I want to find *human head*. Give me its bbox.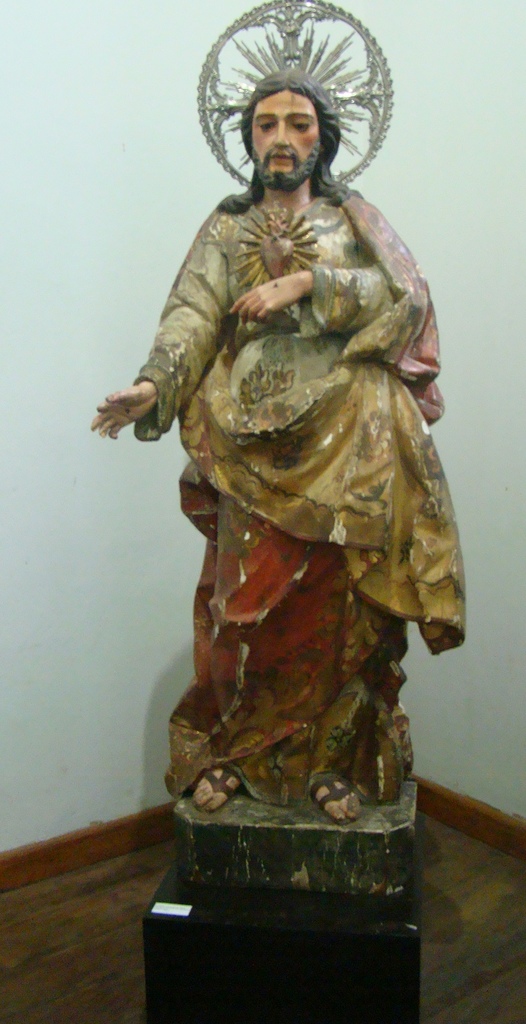
bbox(240, 75, 340, 192).
